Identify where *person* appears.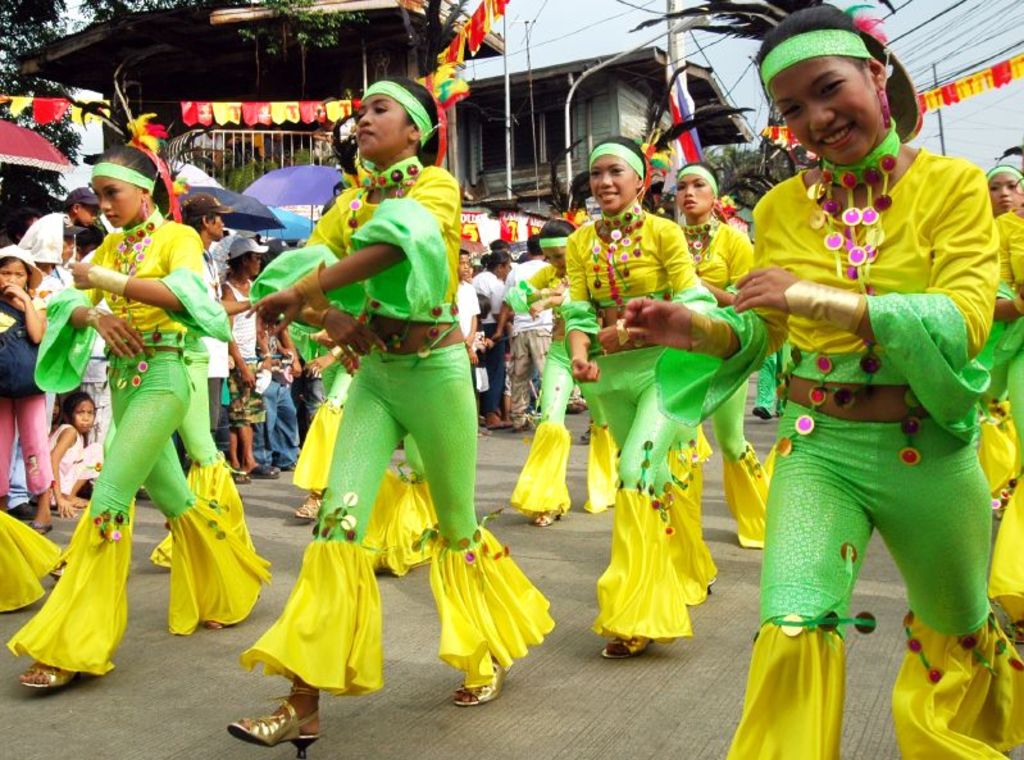
Appears at x1=227, y1=77, x2=556, y2=759.
